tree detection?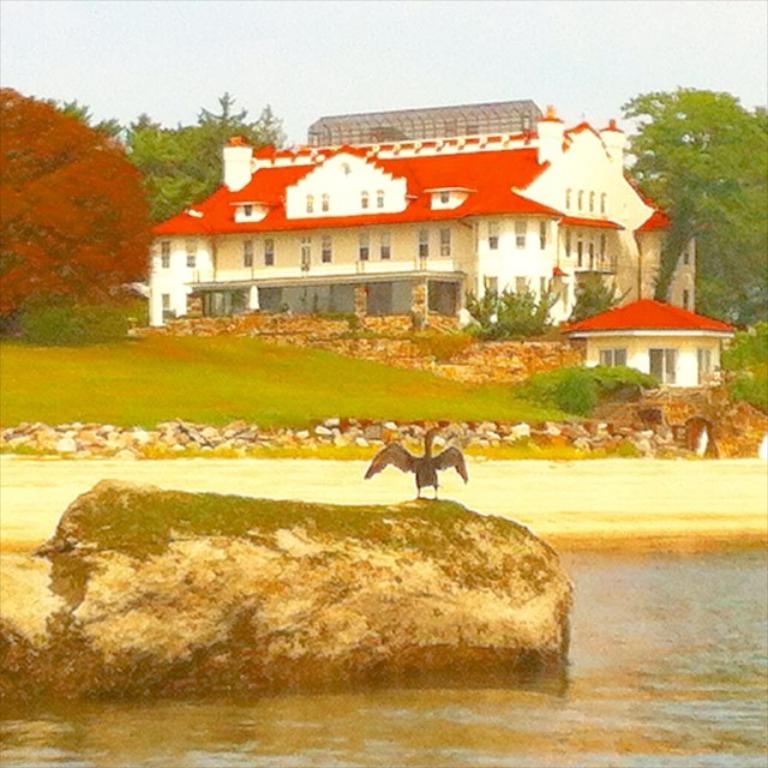
(x1=632, y1=61, x2=758, y2=277)
